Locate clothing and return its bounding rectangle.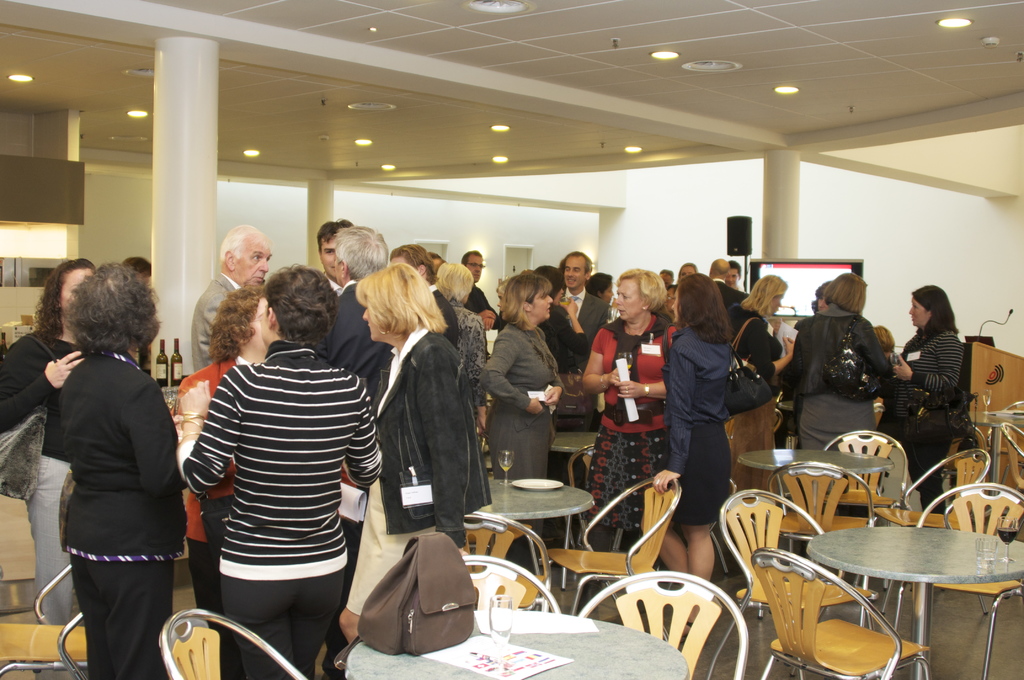
774,307,885,449.
